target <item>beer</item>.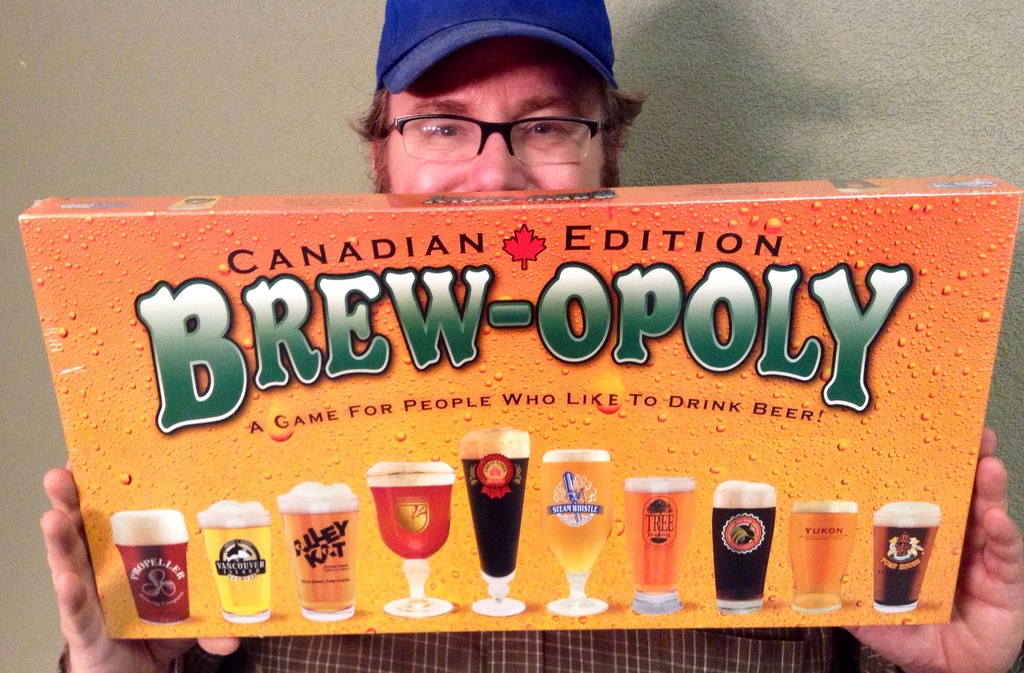
Target region: (704, 473, 768, 615).
